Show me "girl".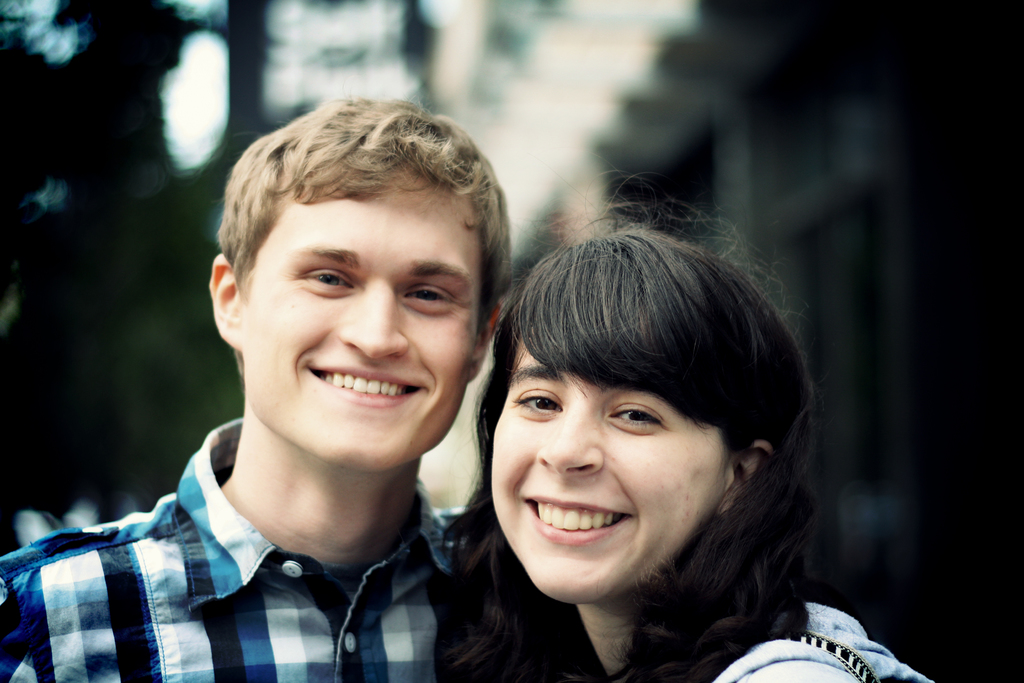
"girl" is here: 440:174:941:682.
